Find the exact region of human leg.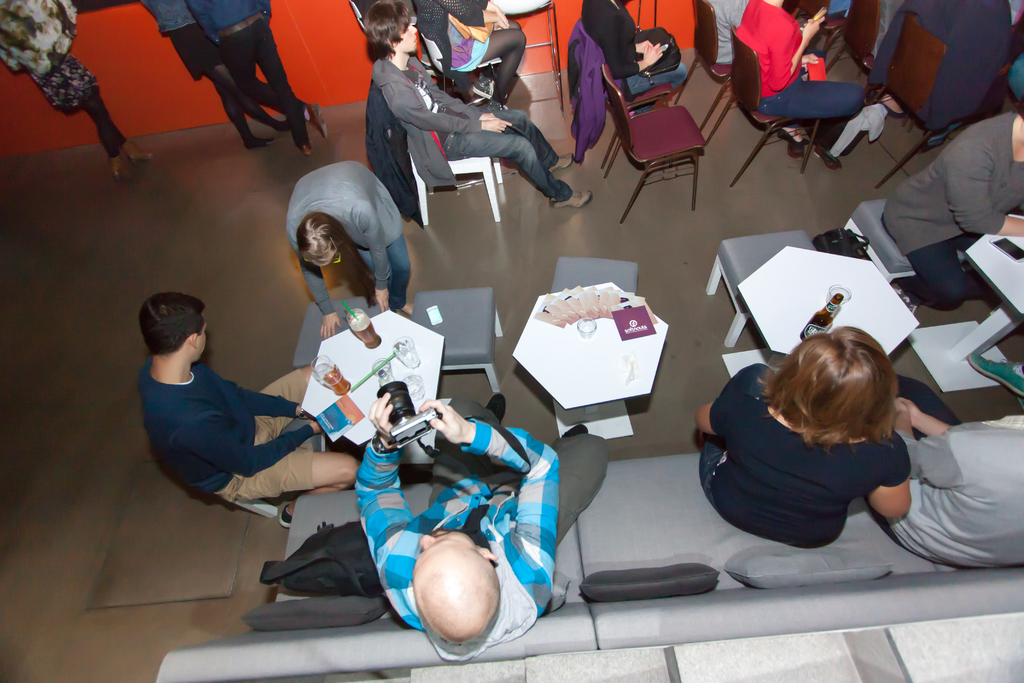
Exact region: 445,133,595,208.
